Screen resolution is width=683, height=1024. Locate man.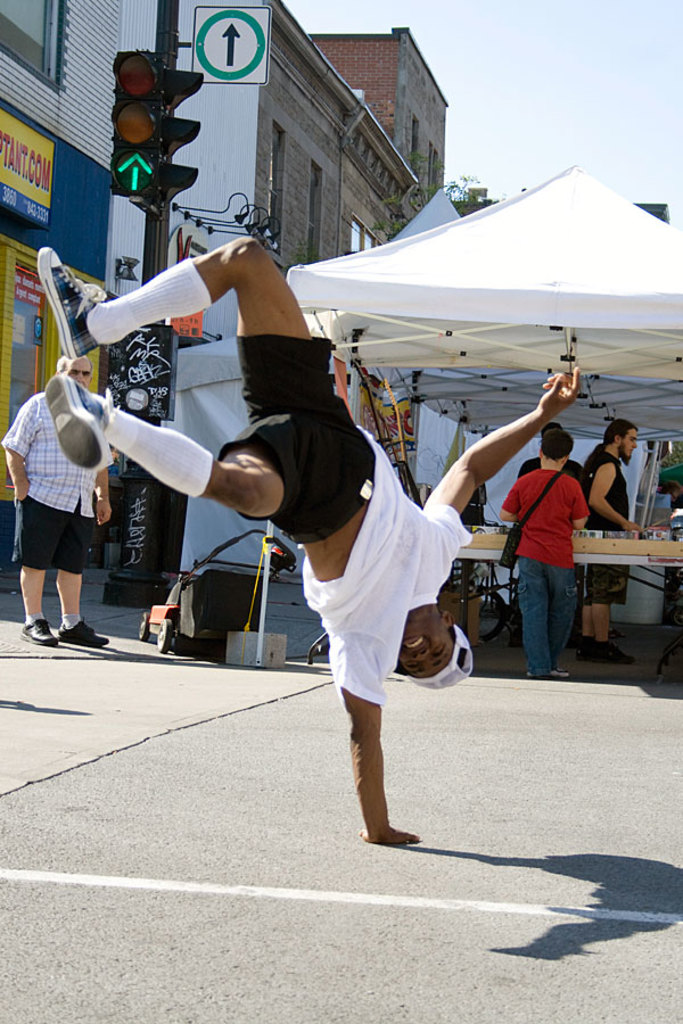
region(0, 337, 120, 653).
